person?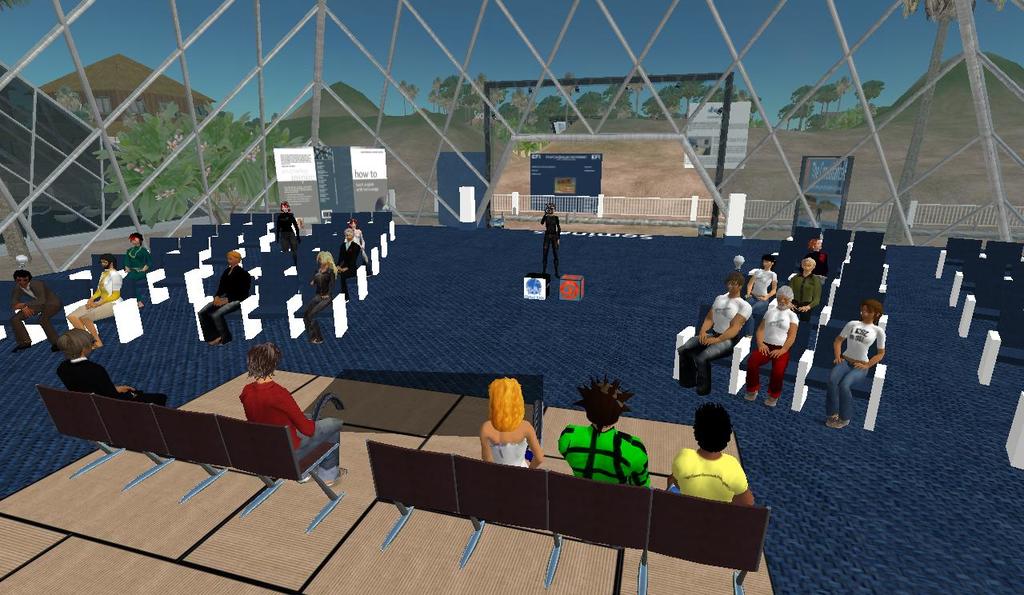
select_region(302, 247, 340, 338)
